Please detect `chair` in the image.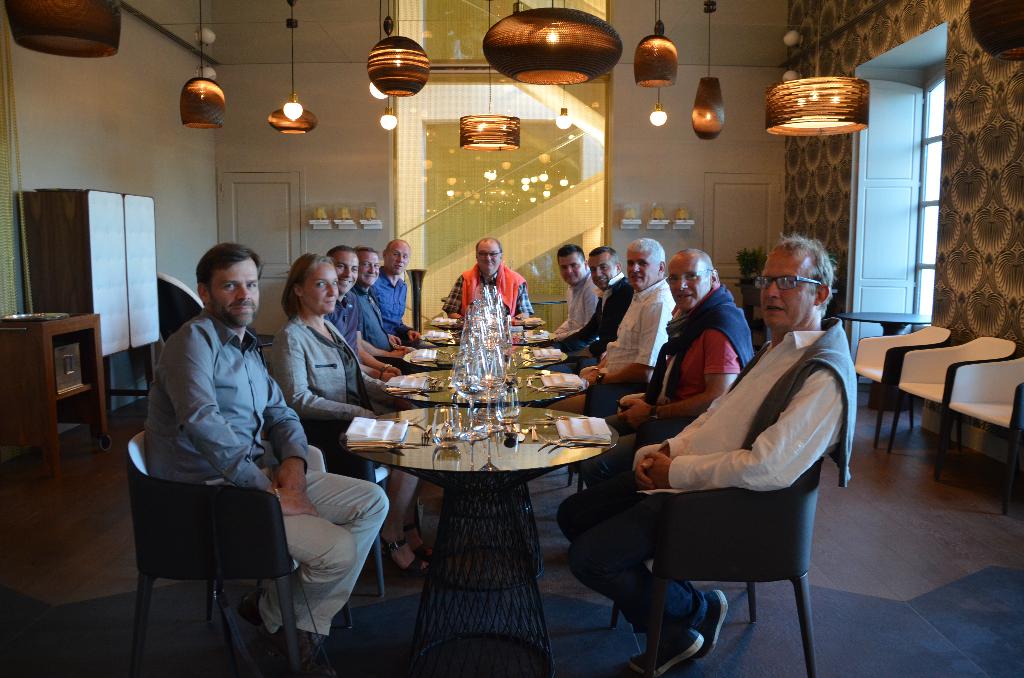
locate(292, 423, 388, 607).
